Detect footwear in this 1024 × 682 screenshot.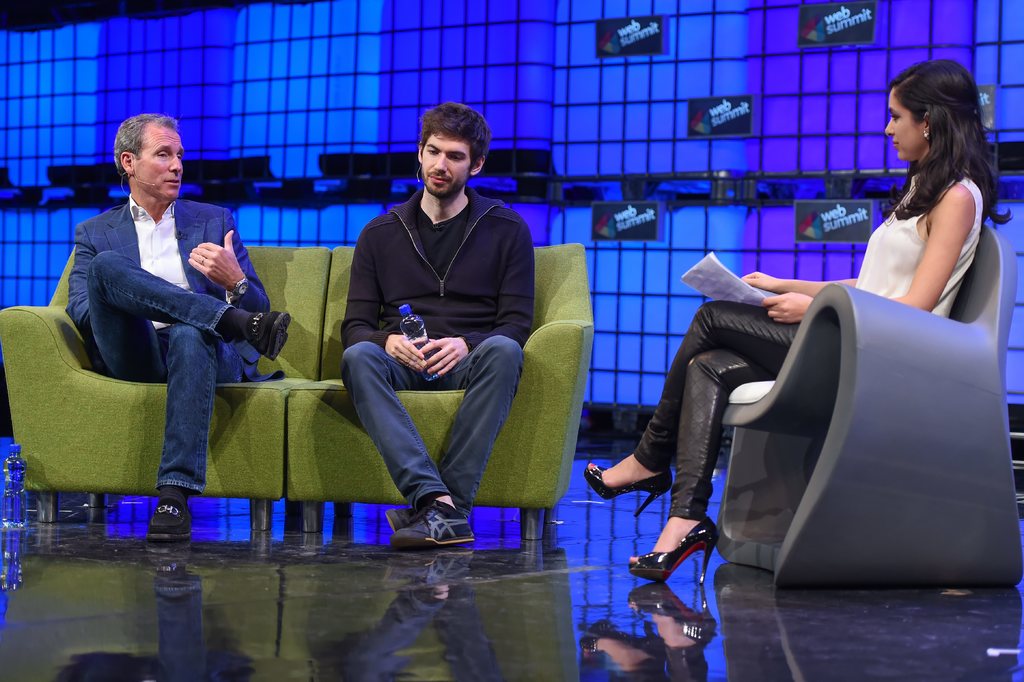
Detection: (586,466,678,519).
